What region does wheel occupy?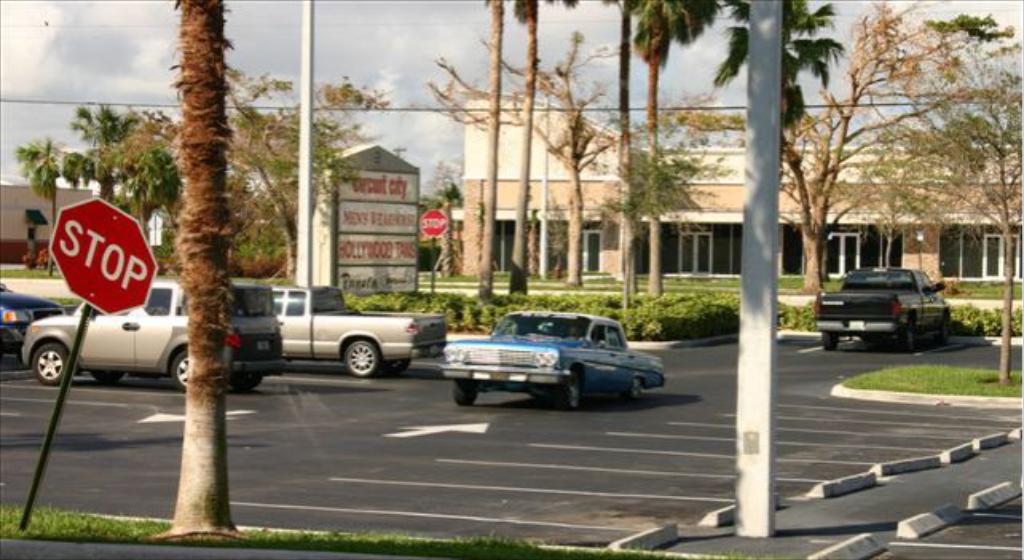
region(30, 341, 77, 388).
